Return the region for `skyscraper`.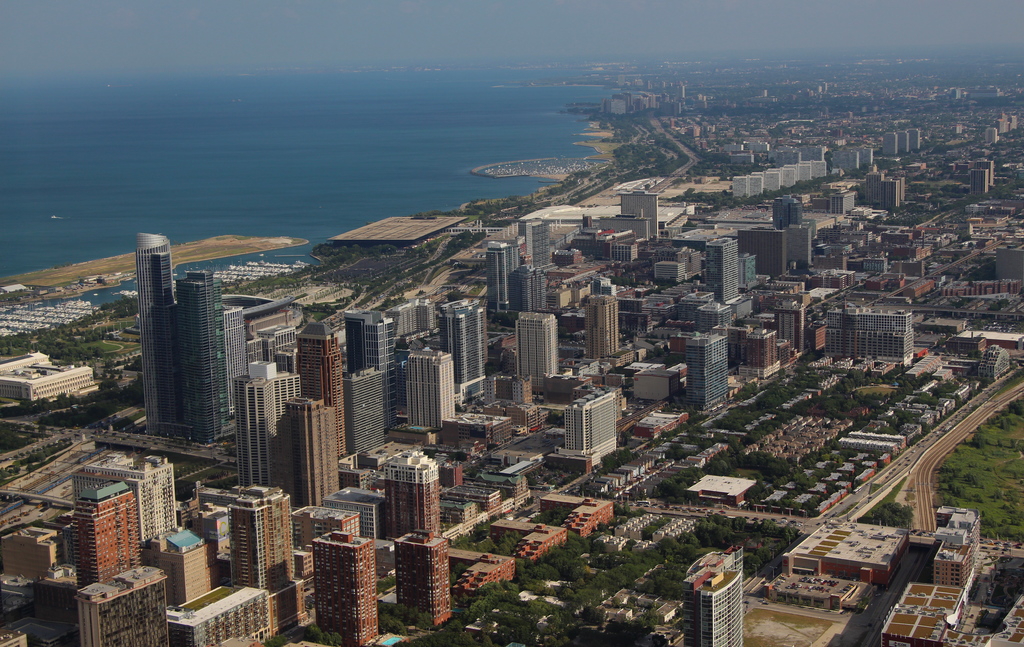
[left=307, top=322, right=346, bottom=404].
